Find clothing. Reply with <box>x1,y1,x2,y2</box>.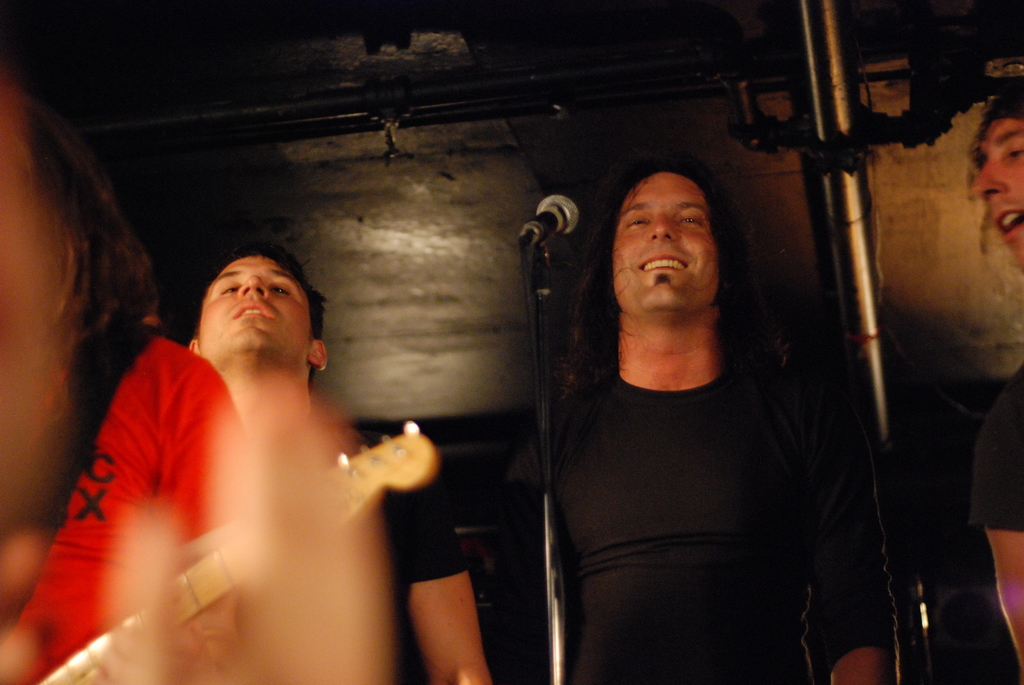
<box>966,363,1023,534</box>.
